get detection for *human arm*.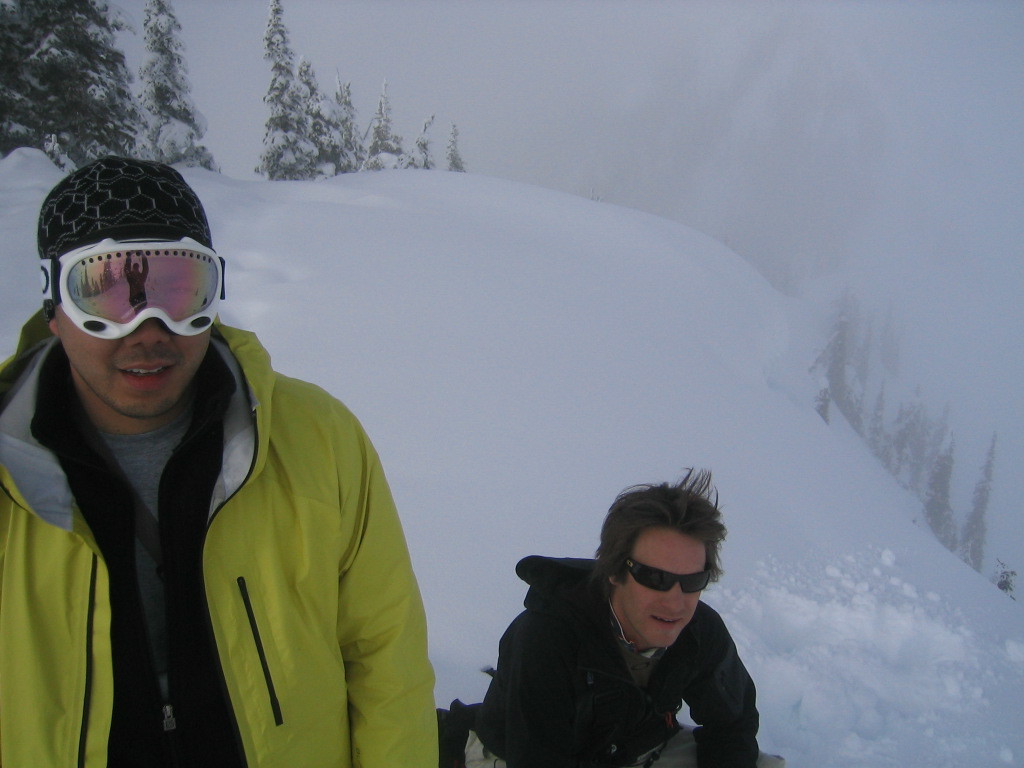
Detection: <region>684, 615, 761, 767</region>.
